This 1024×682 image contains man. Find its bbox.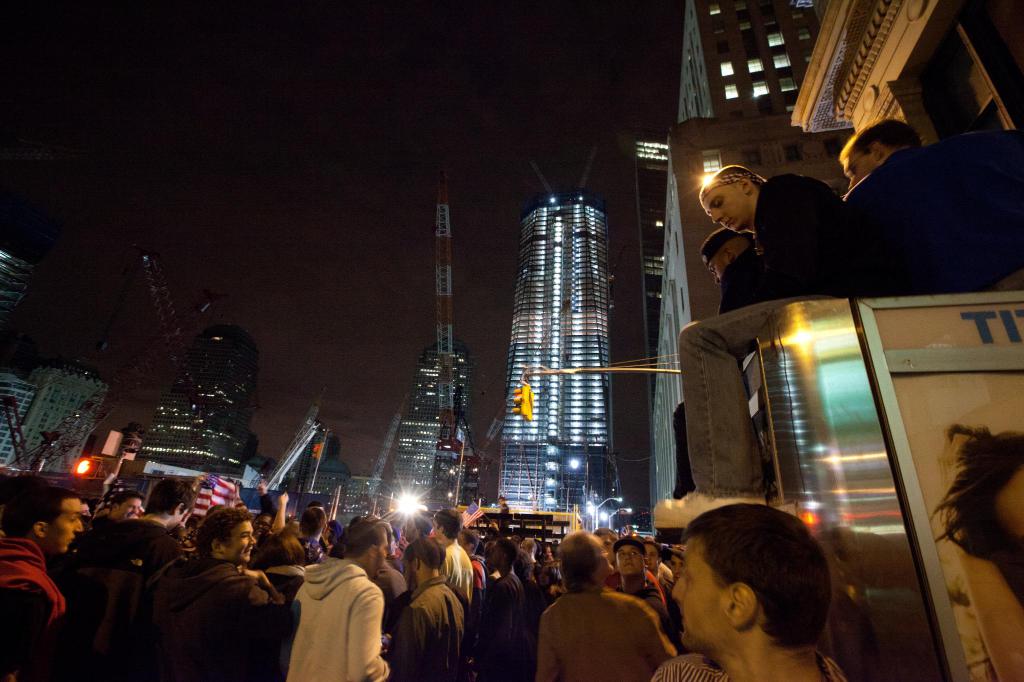
x1=643, y1=541, x2=669, y2=585.
